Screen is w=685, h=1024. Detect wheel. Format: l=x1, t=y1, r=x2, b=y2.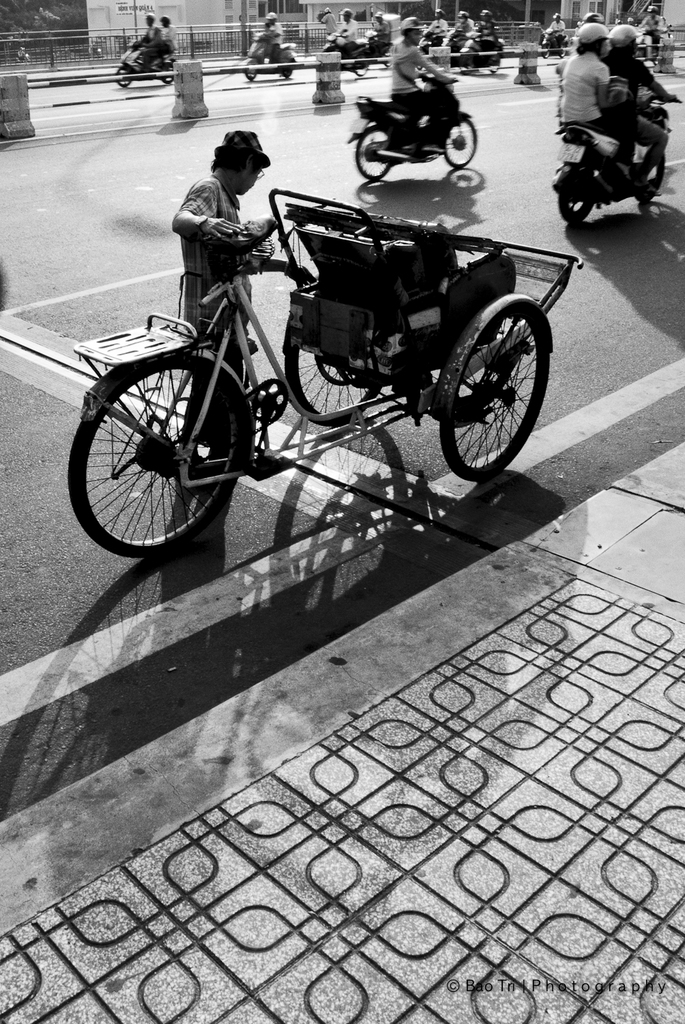
l=356, t=126, r=391, b=180.
